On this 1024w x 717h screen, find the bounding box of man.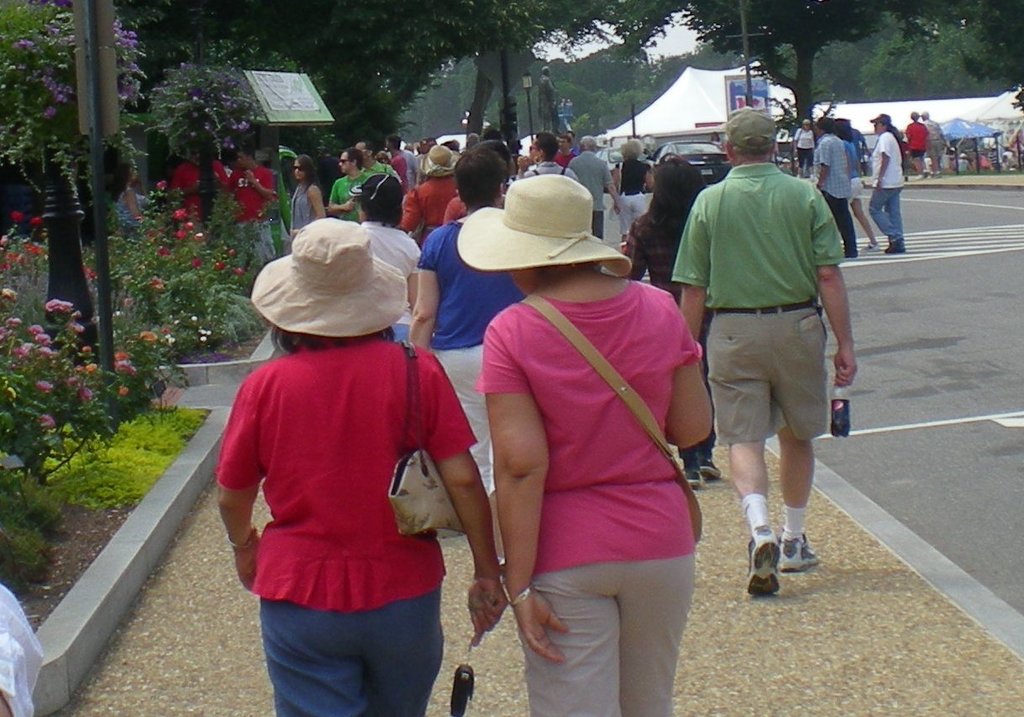
Bounding box: 811/120/858/258.
